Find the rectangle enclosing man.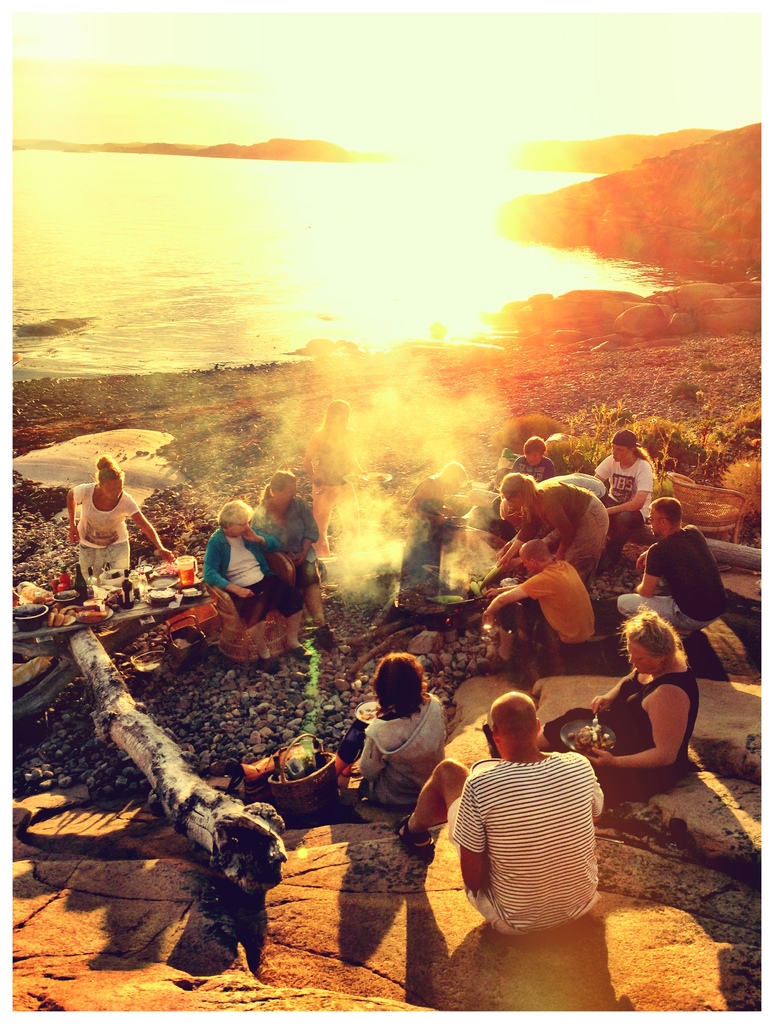
bbox=(617, 493, 734, 640).
